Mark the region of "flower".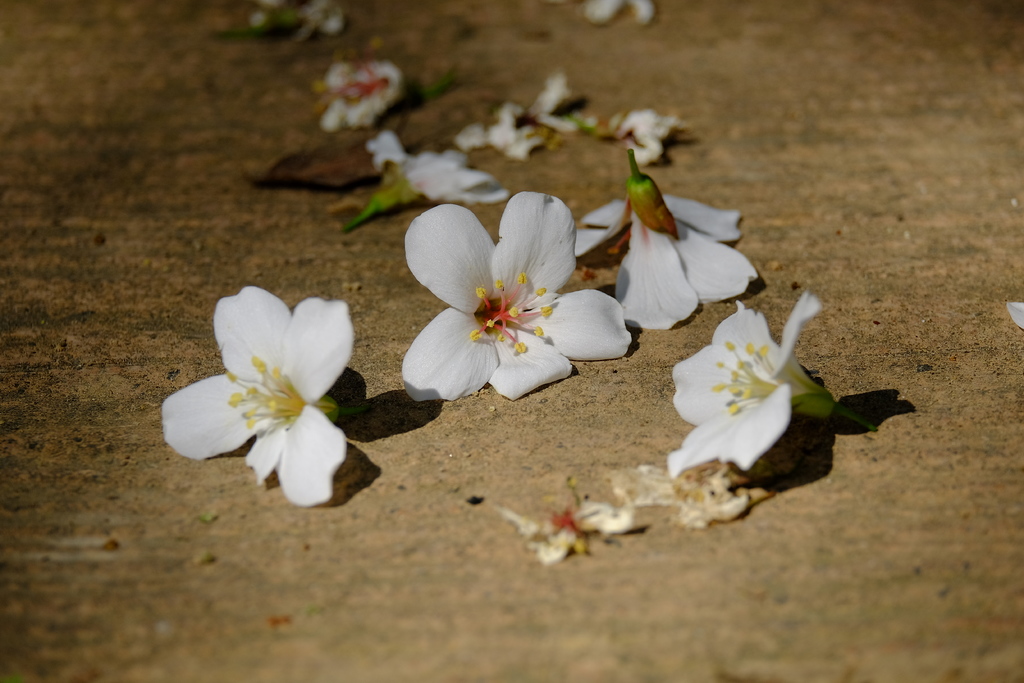
Region: {"x1": 318, "y1": 59, "x2": 408, "y2": 129}.
